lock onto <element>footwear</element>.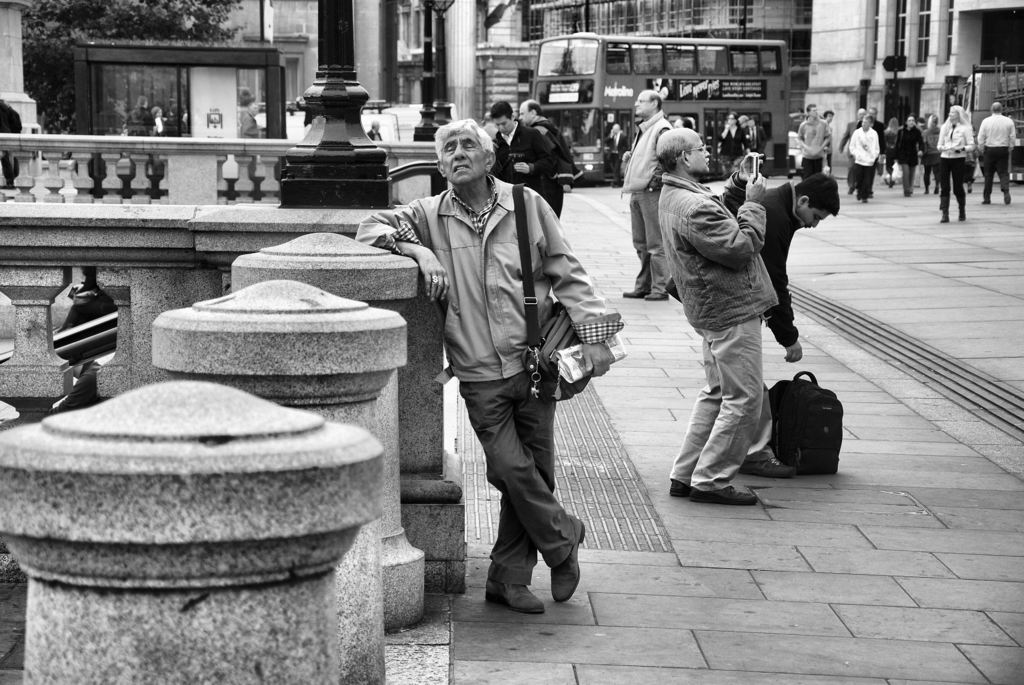
Locked: left=842, top=184, right=854, bottom=195.
